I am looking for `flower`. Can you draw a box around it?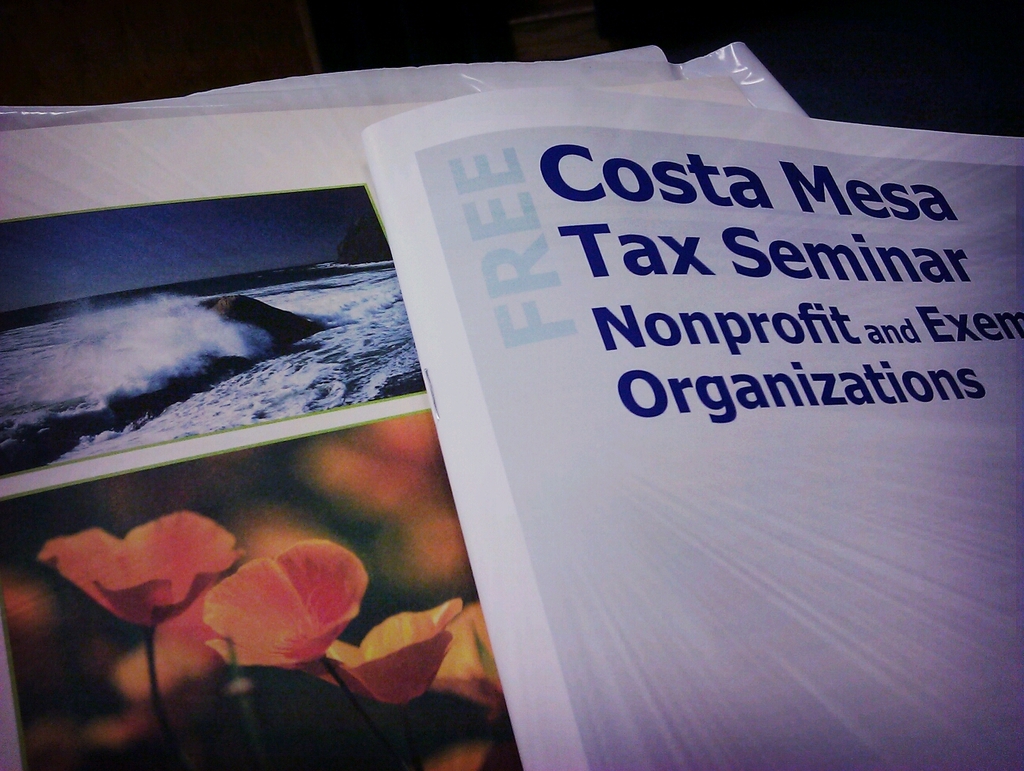
Sure, the bounding box is x1=326, y1=595, x2=462, y2=705.
